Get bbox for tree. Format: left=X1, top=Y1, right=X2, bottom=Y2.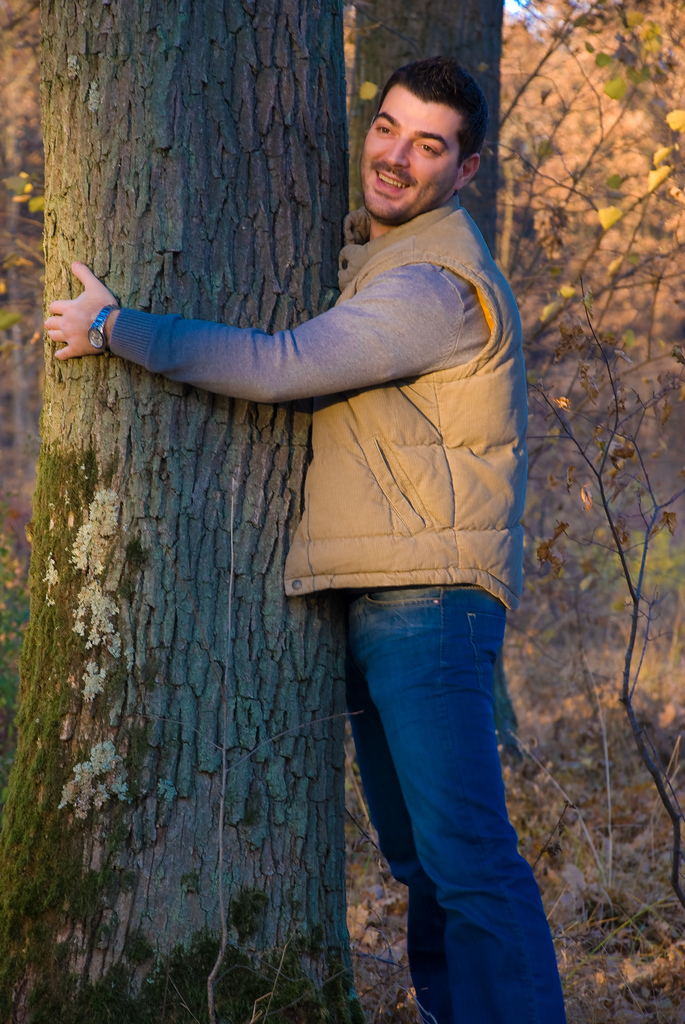
left=0, top=0, right=370, bottom=1023.
